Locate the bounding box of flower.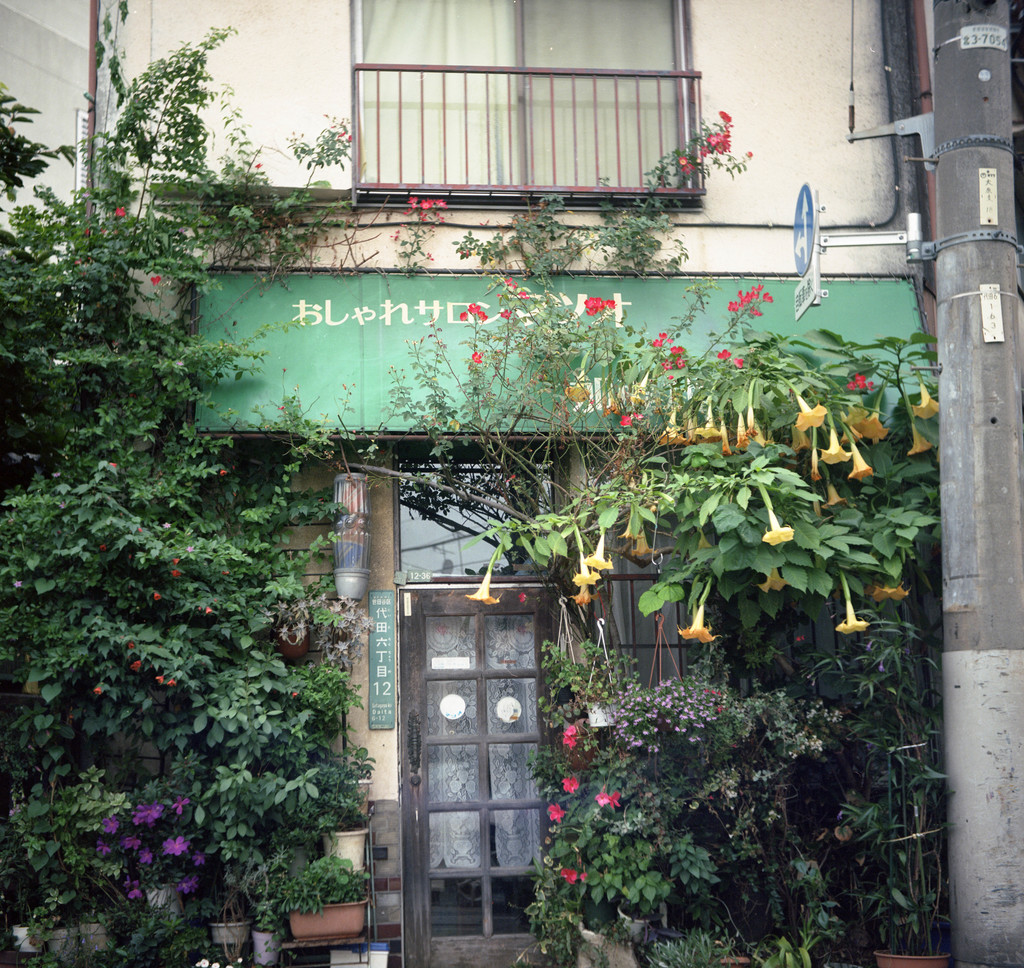
Bounding box: 137:849:157:864.
